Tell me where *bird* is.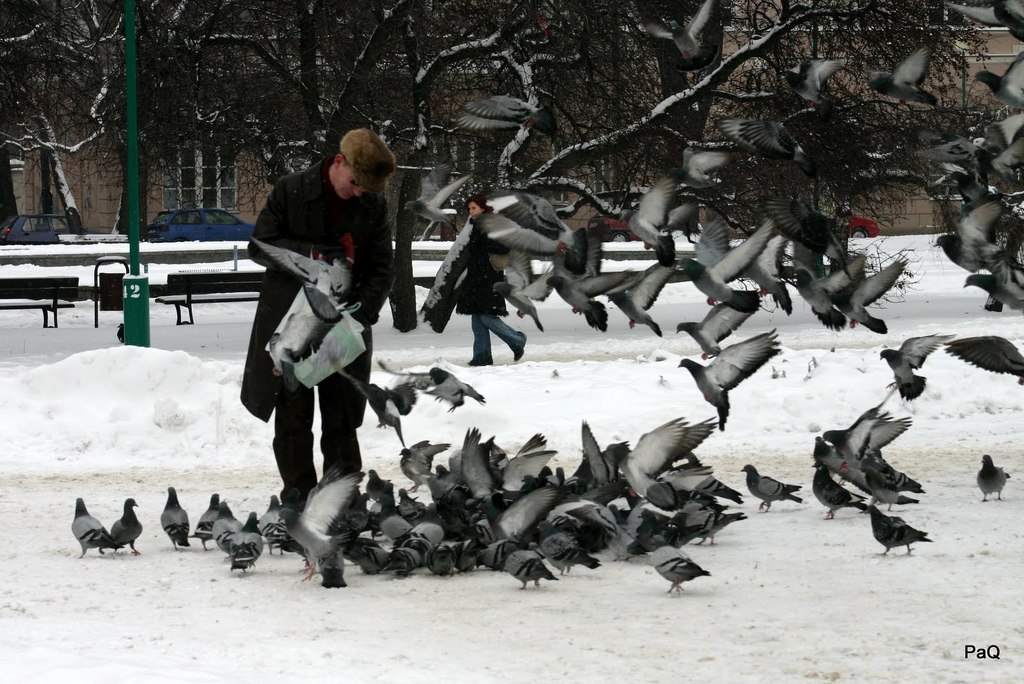
*bird* is at (x1=230, y1=509, x2=260, y2=573).
